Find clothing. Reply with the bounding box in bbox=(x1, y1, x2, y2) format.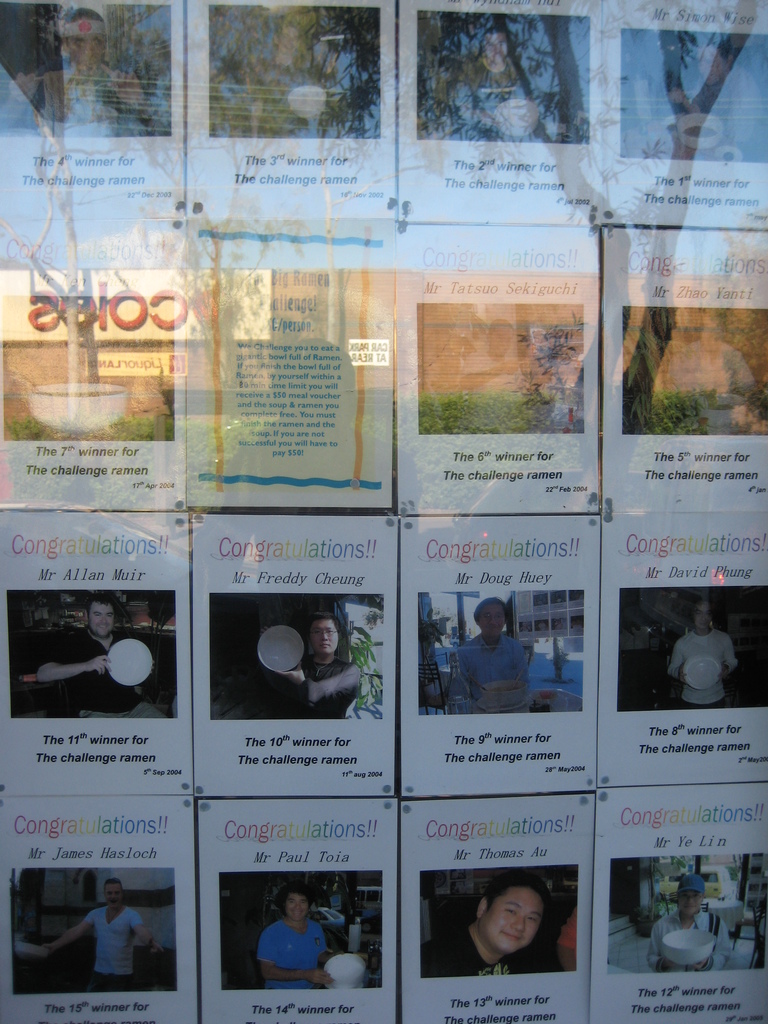
bbox=(644, 903, 735, 977).
